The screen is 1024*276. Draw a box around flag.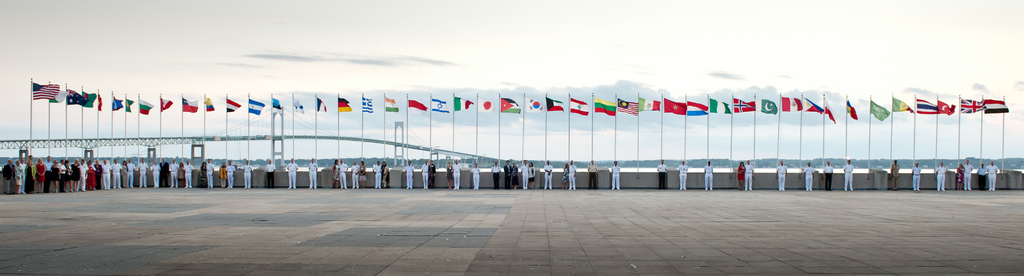
Rect(84, 93, 97, 110).
